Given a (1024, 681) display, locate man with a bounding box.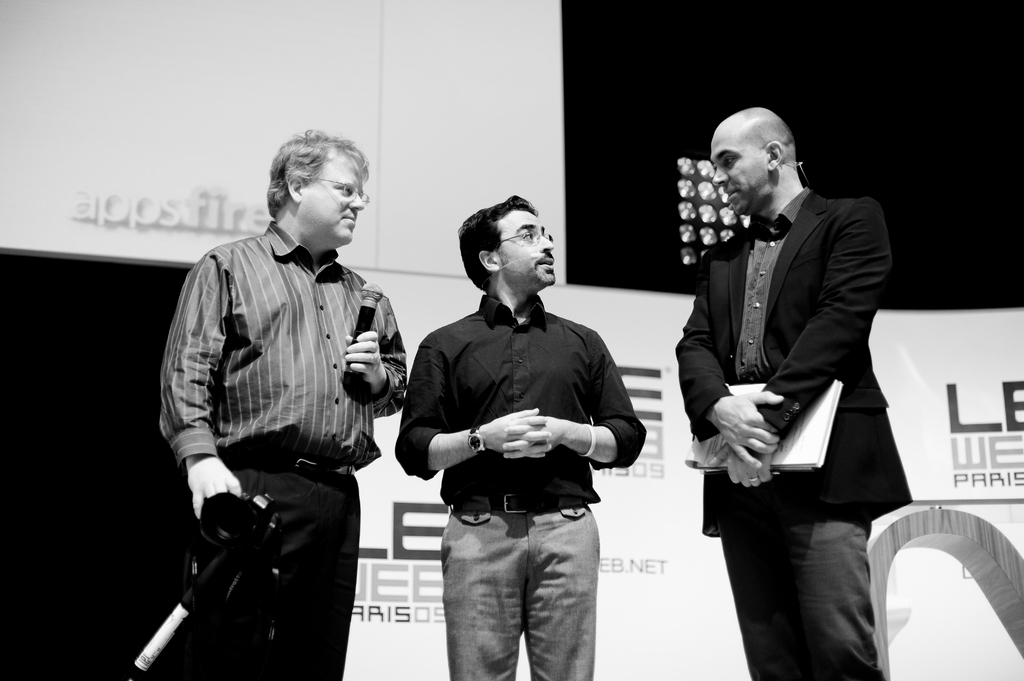
Located: bbox=[675, 107, 911, 680].
